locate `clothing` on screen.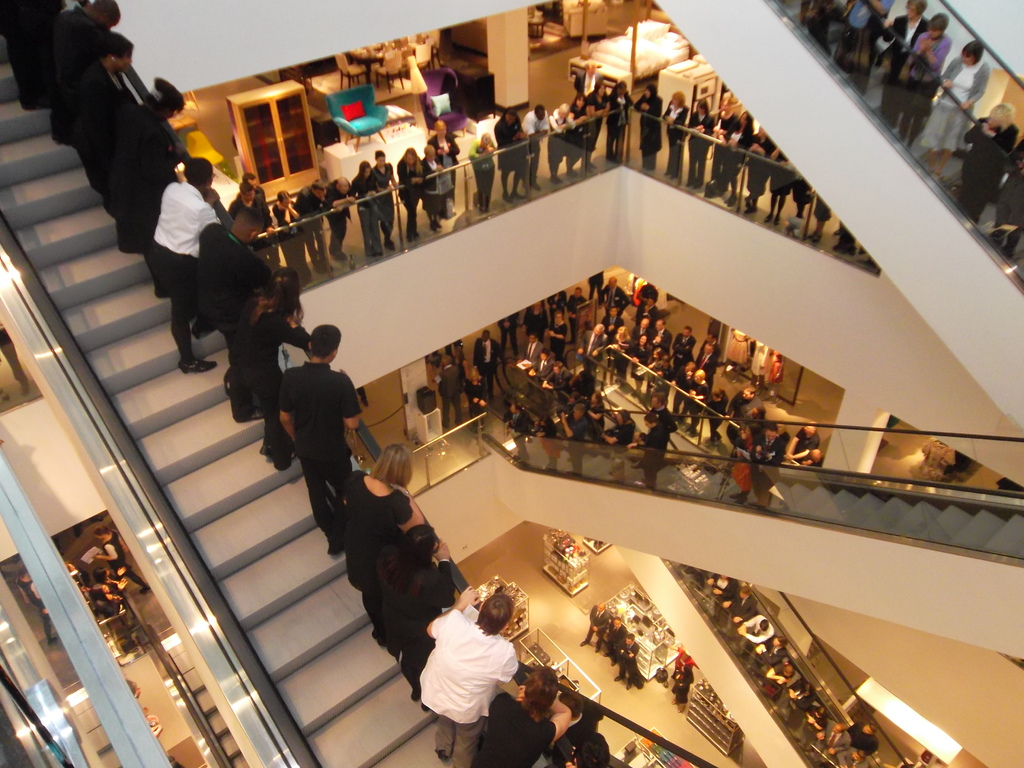
On screen at (left=145, top=177, right=218, bottom=299).
